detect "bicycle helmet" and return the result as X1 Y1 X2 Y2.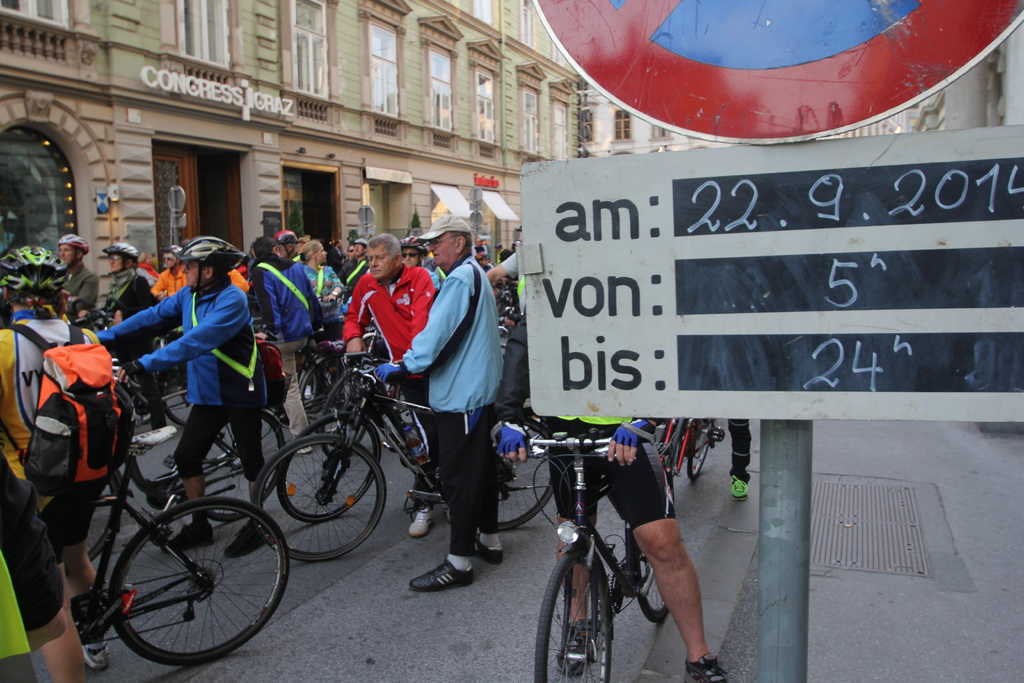
163 245 179 260.
